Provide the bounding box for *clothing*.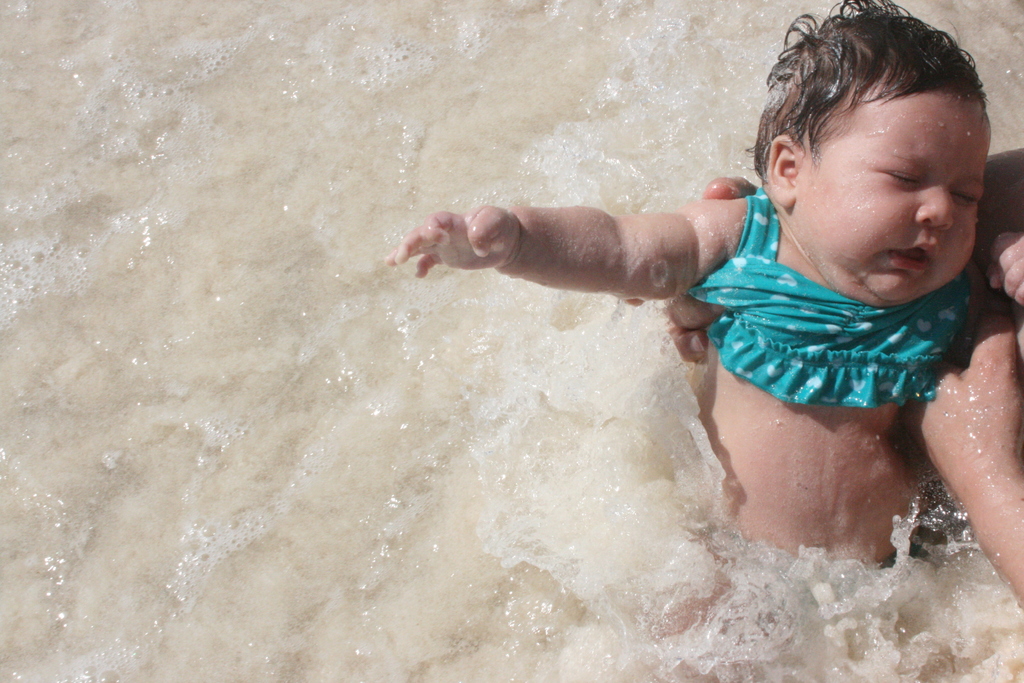
680, 215, 985, 427.
